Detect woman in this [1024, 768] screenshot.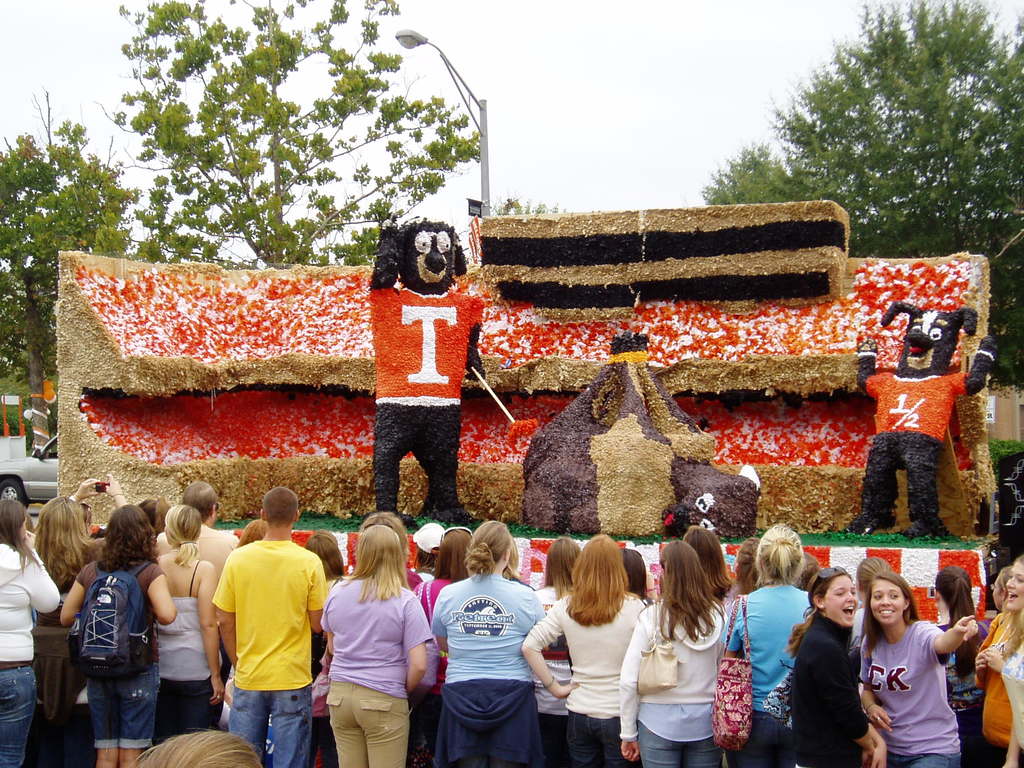
Detection: 321/524/429/767.
